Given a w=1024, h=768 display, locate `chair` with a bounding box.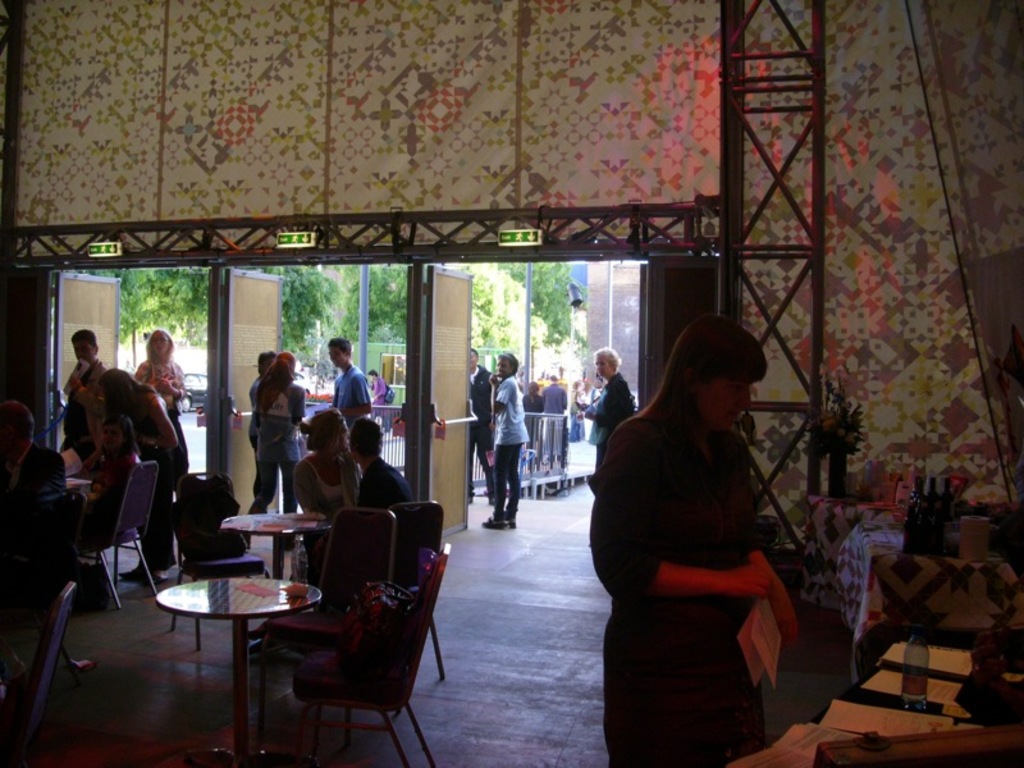
Located: pyautogui.locateOnScreen(164, 470, 270, 655).
